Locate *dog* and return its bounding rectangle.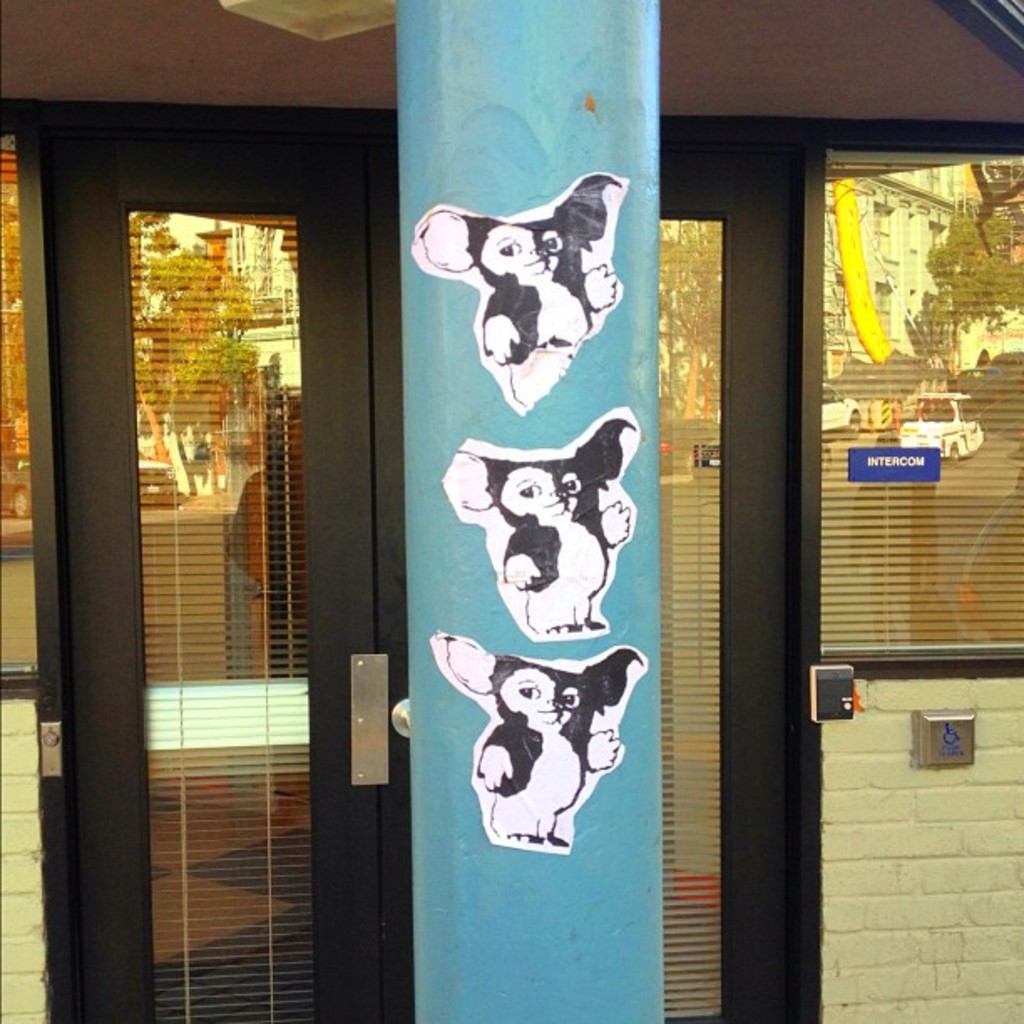
x1=440, y1=637, x2=646, y2=843.
